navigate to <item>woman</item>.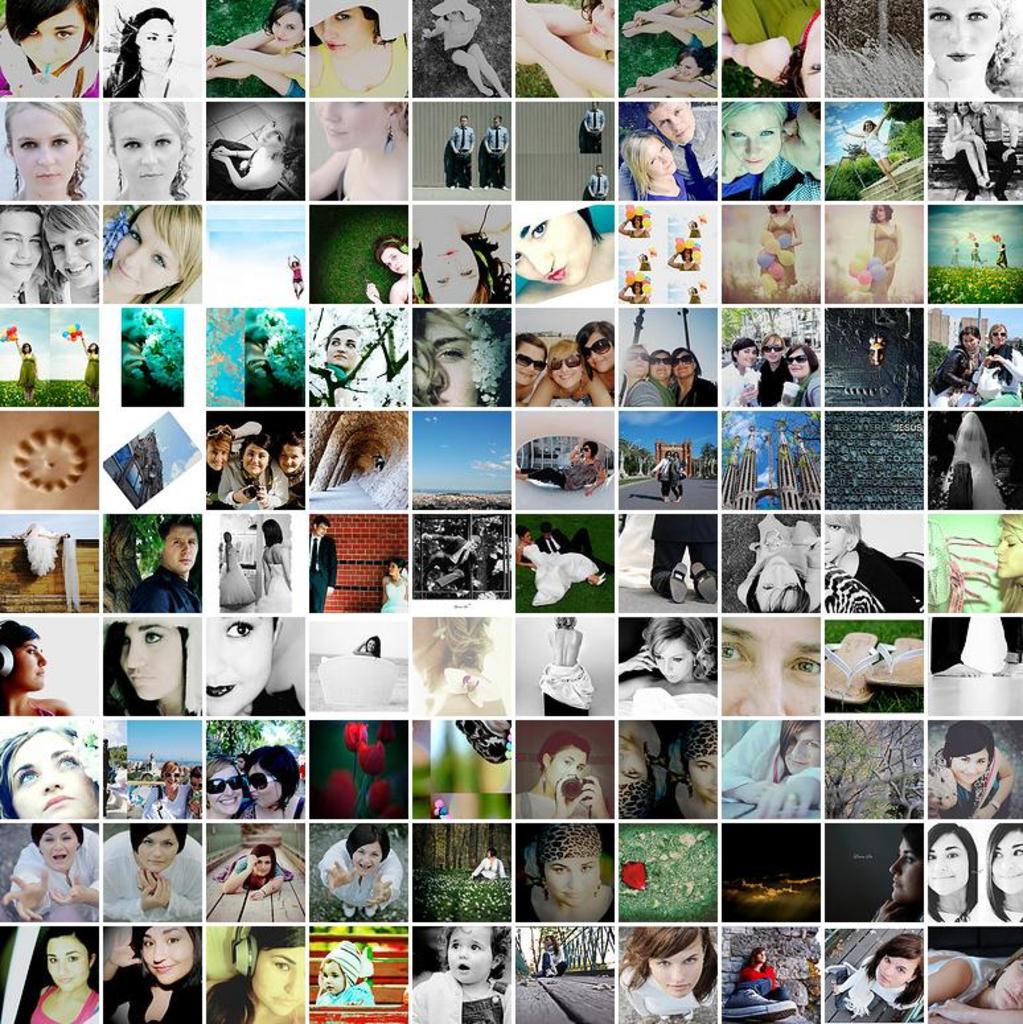
Navigation target: 204:432:229:503.
